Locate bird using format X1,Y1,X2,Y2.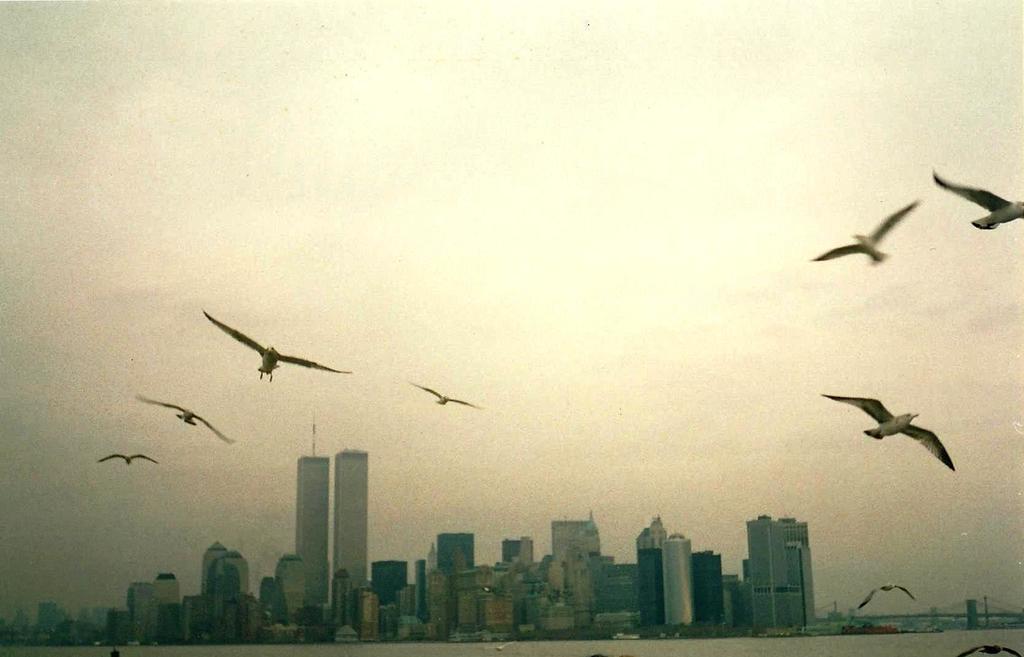
95,452,159,467.
